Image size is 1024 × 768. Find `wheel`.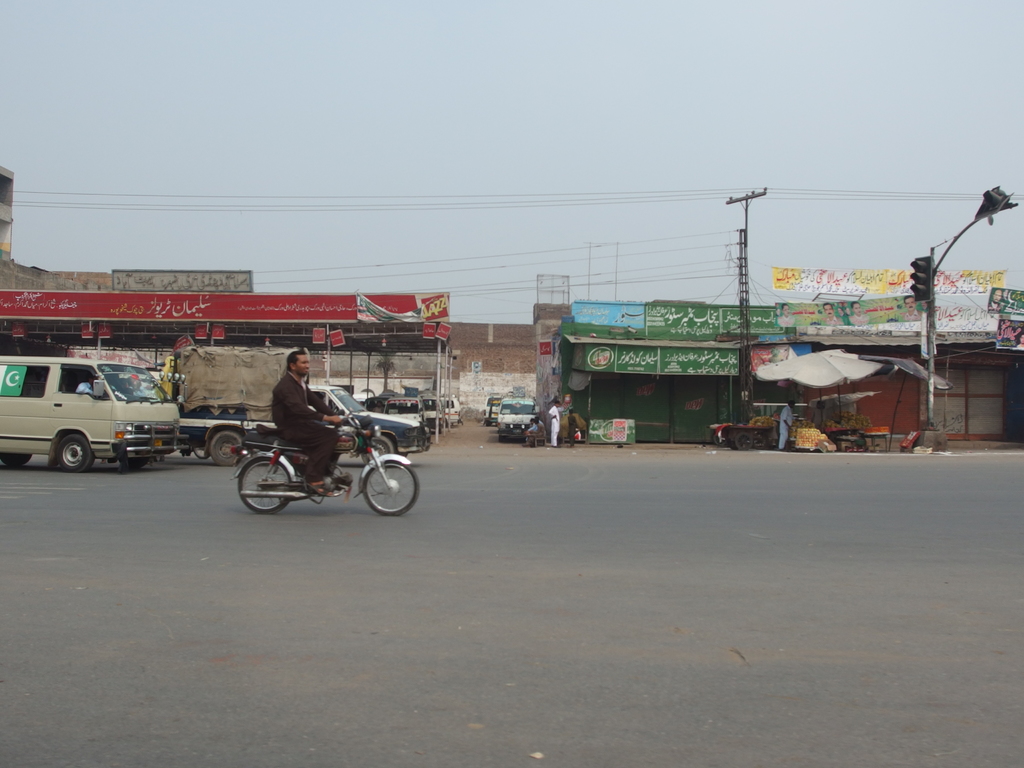
left=435, top=426, right=439, bottom=433.
